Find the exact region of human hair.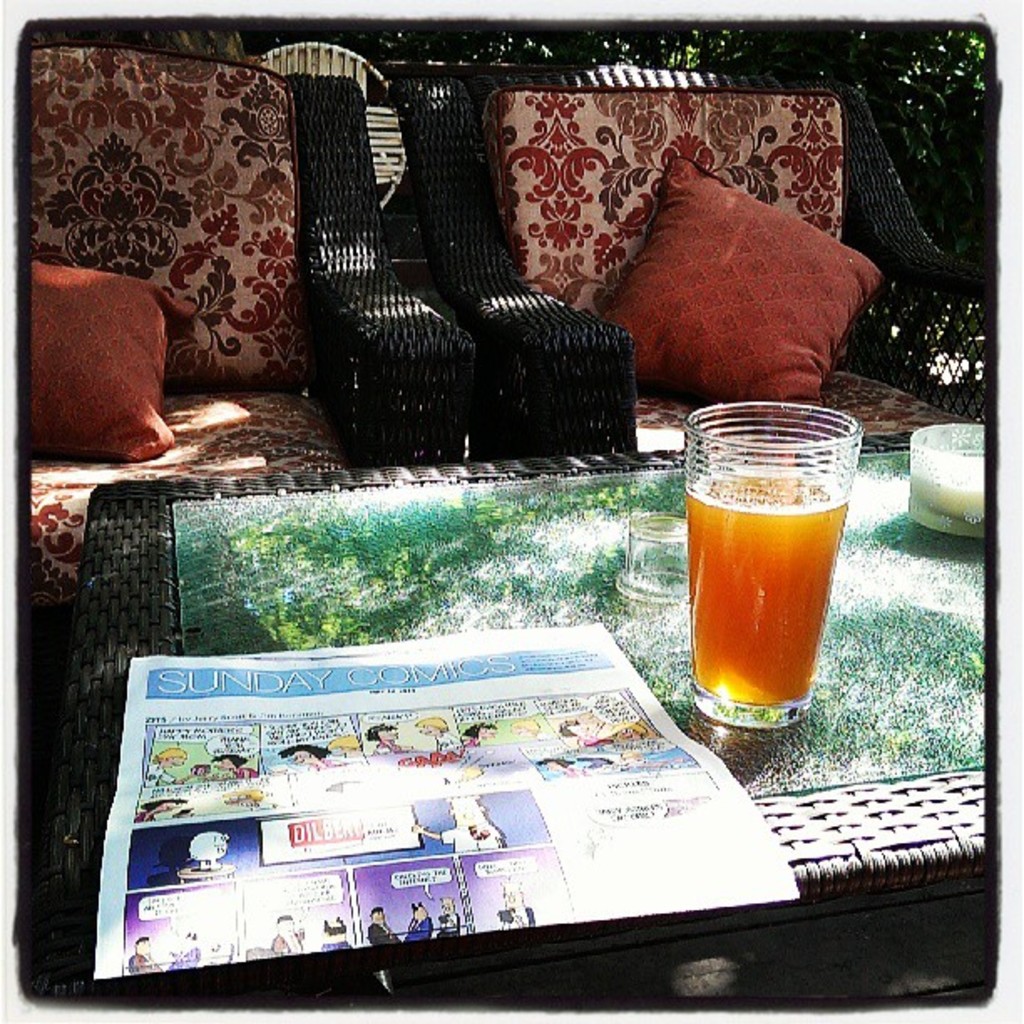
Exact region: 611, 719, 646, 735.
